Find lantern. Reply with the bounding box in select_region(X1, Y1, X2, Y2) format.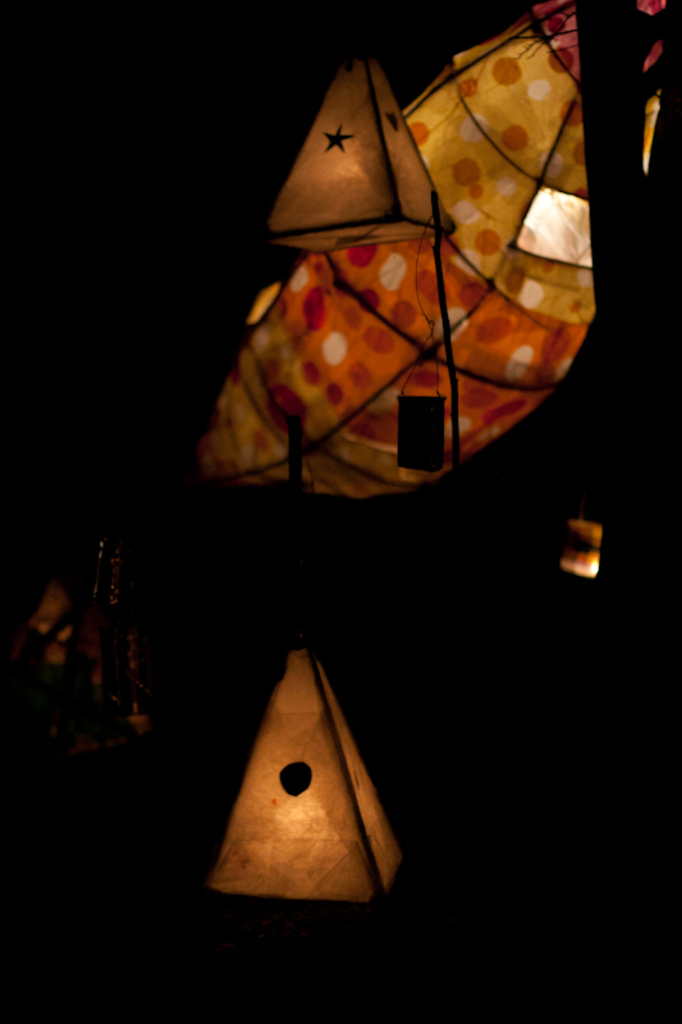
select_region(274, 65, 453, 257).
